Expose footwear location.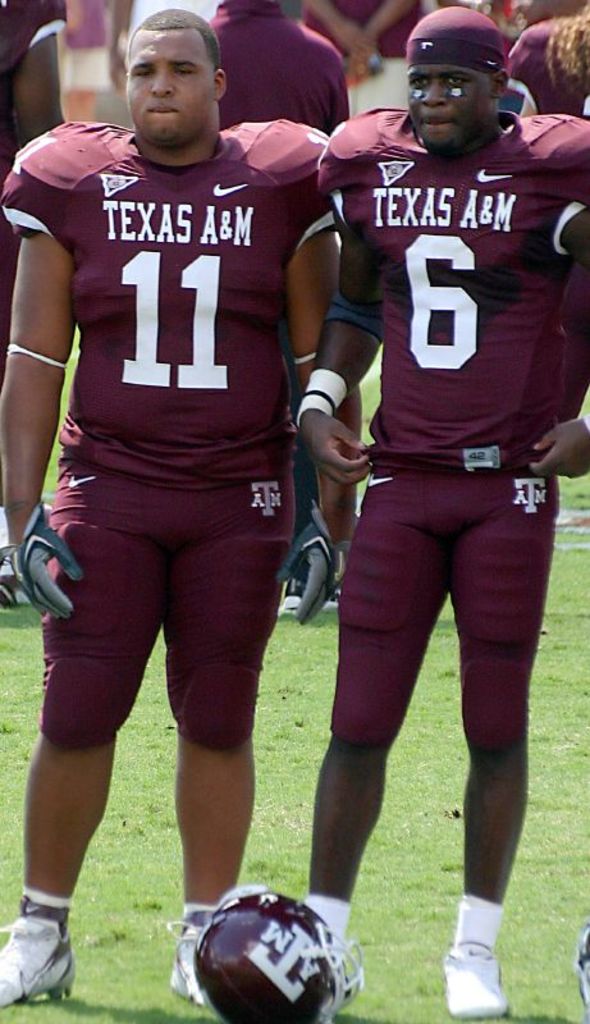
Exposed at bbox=[435, 941, 514, 1018].
